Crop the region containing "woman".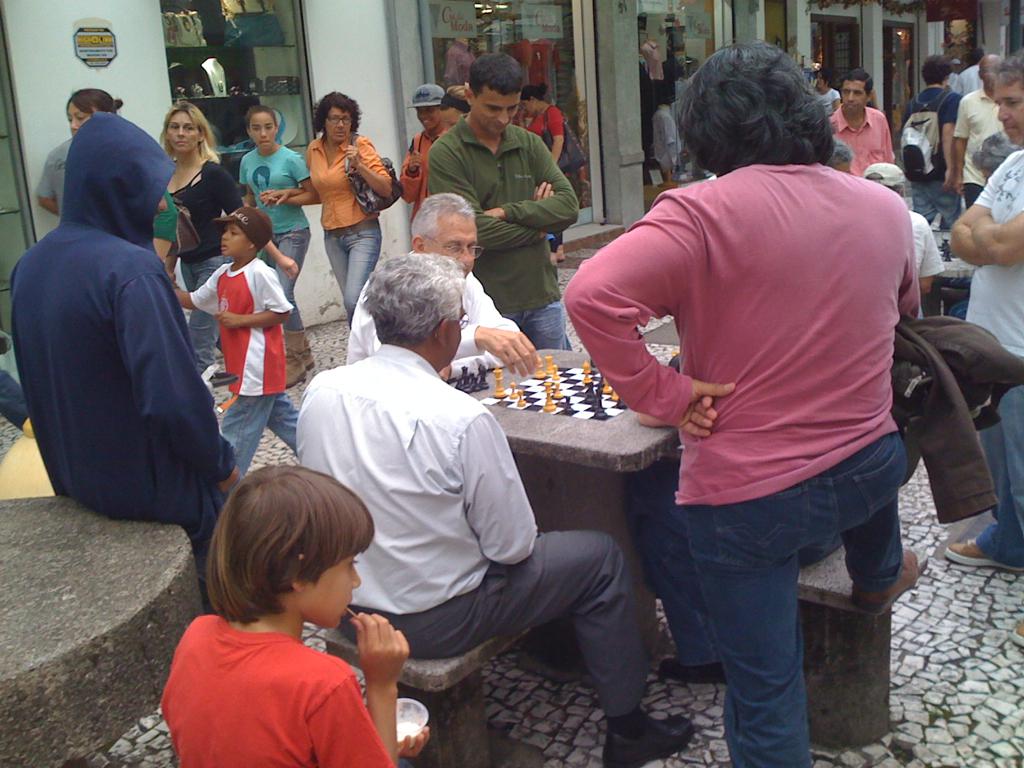
Crop region: 274, 94, 388, 325.
